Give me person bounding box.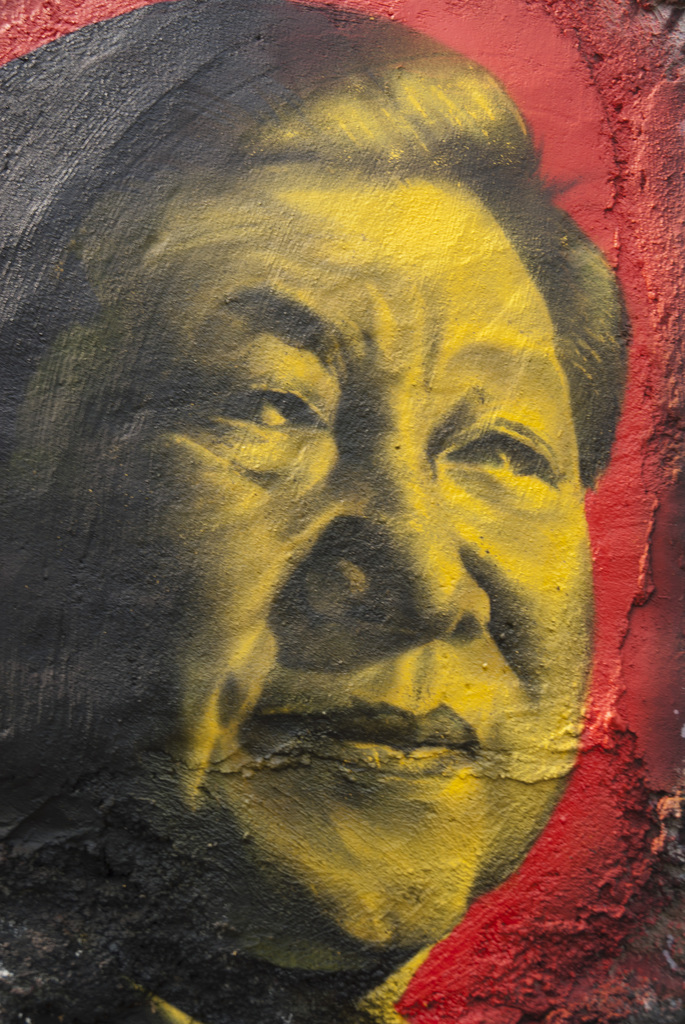
<region>52, 55, 648, 991</region>.
